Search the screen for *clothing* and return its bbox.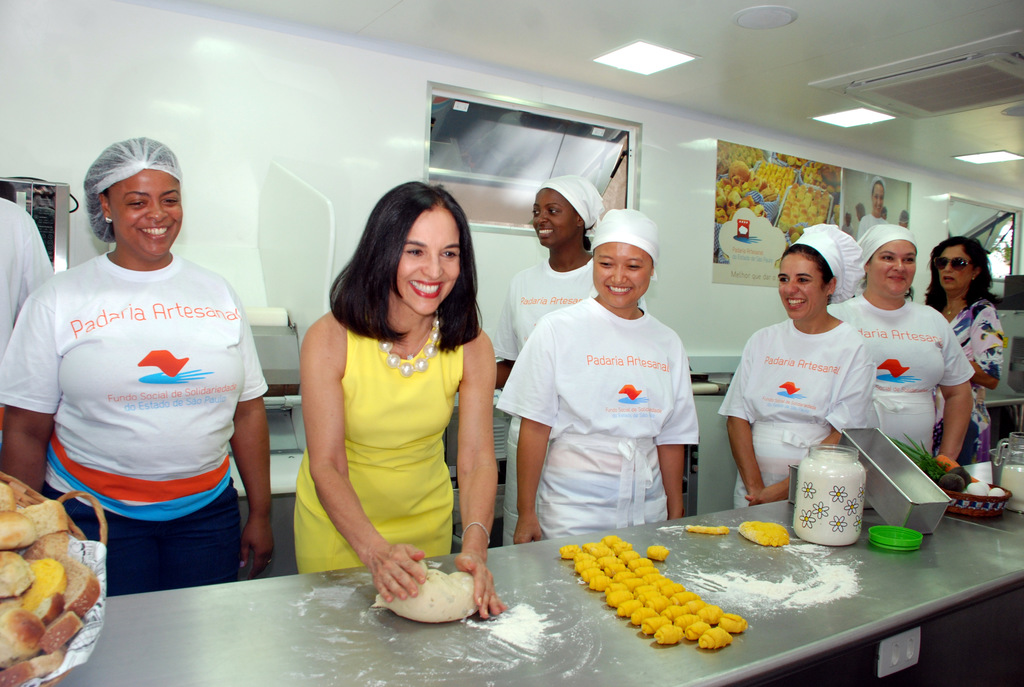
Found: [x1=951, y1=288, x2=1011, y2=434].
